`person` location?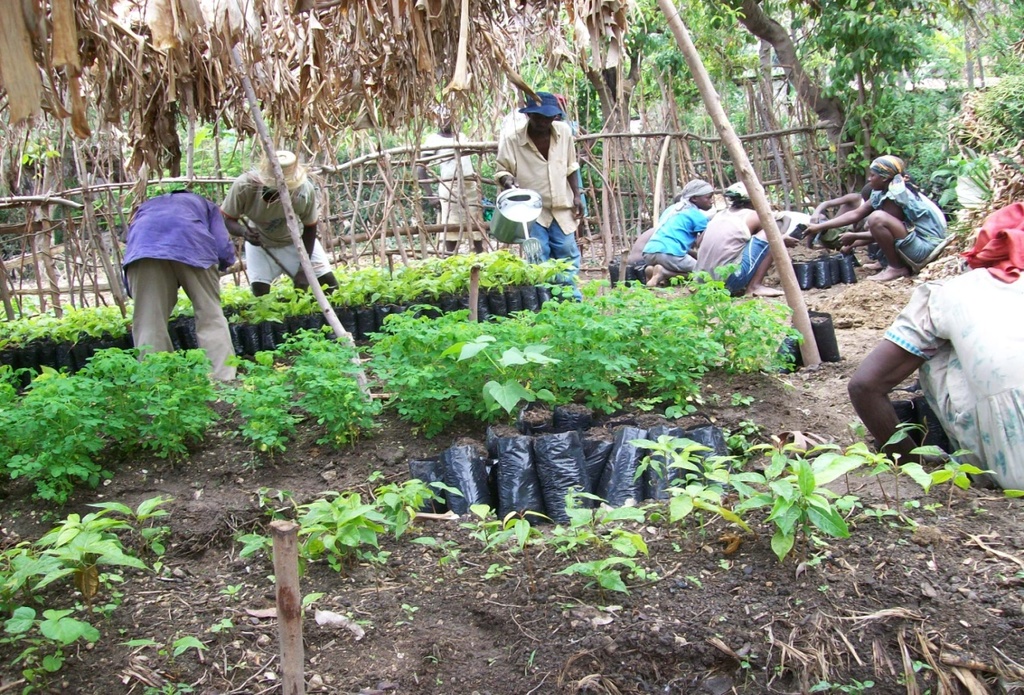
x1=794 y1=148 x2=957 y2=284
